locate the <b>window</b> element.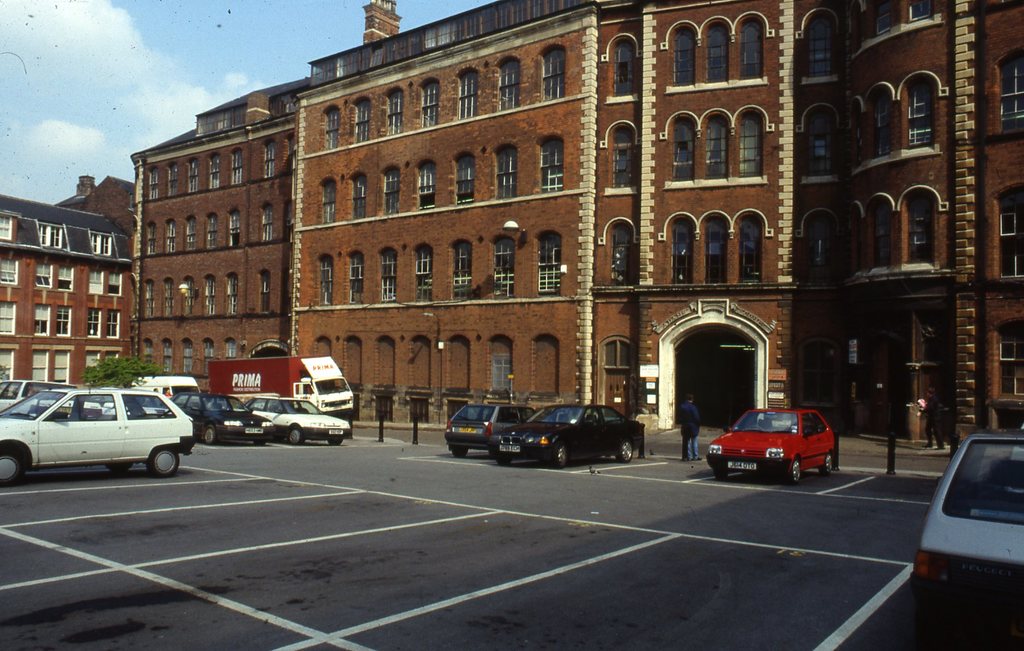
Element bbox: <box>145,224,161,254</box>.
